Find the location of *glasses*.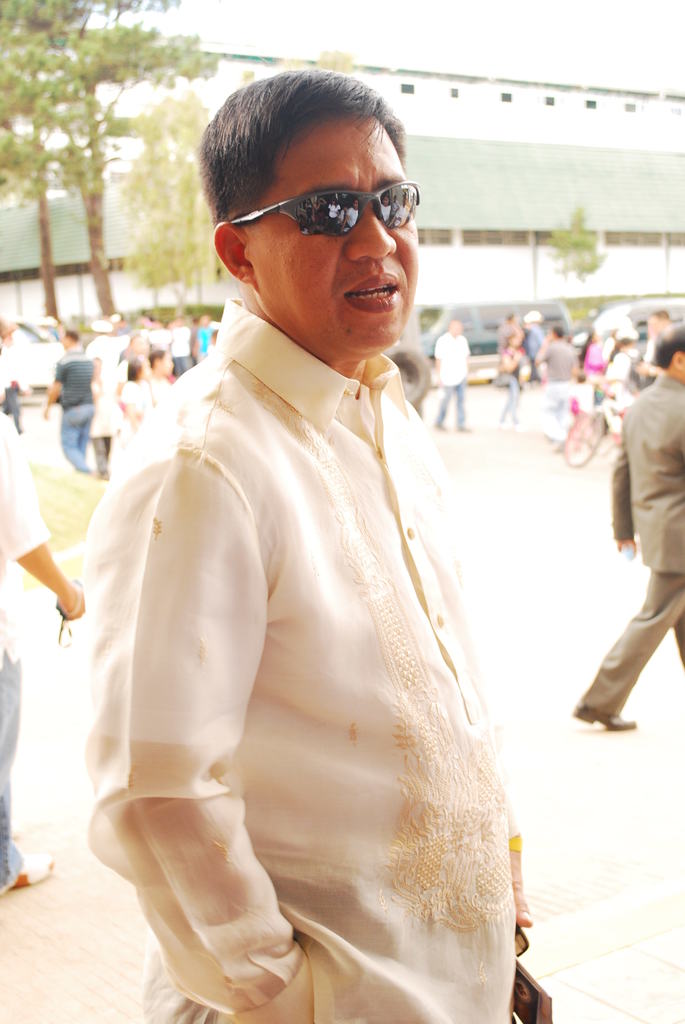
Location: locate(226, 174, 420, 238).
